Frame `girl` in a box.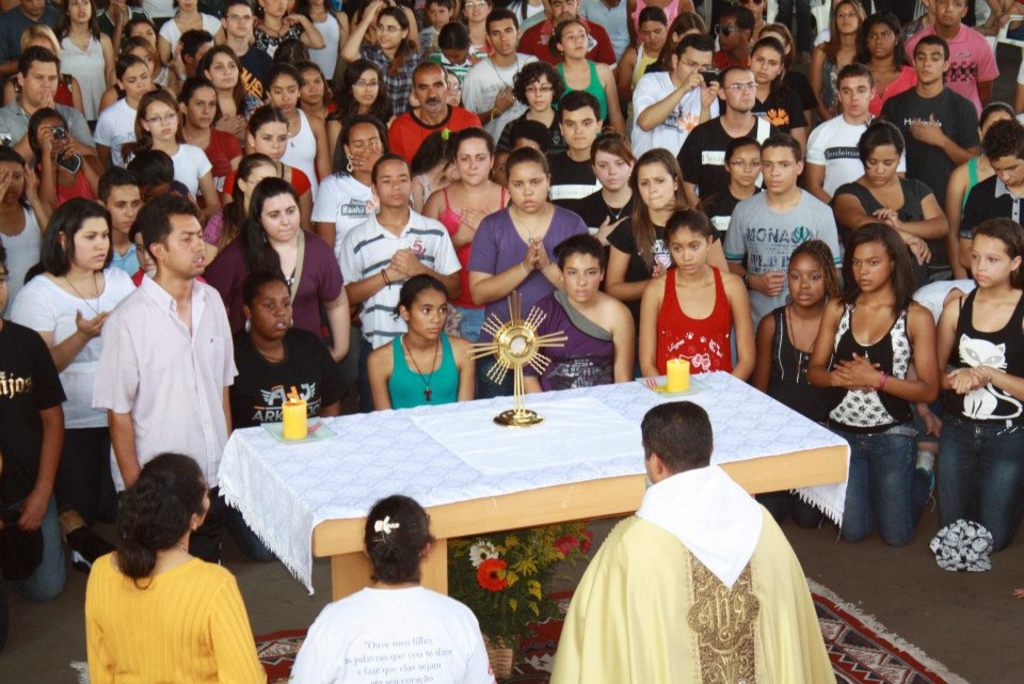
x1=753 y1=241 x2=843 y2=531.
